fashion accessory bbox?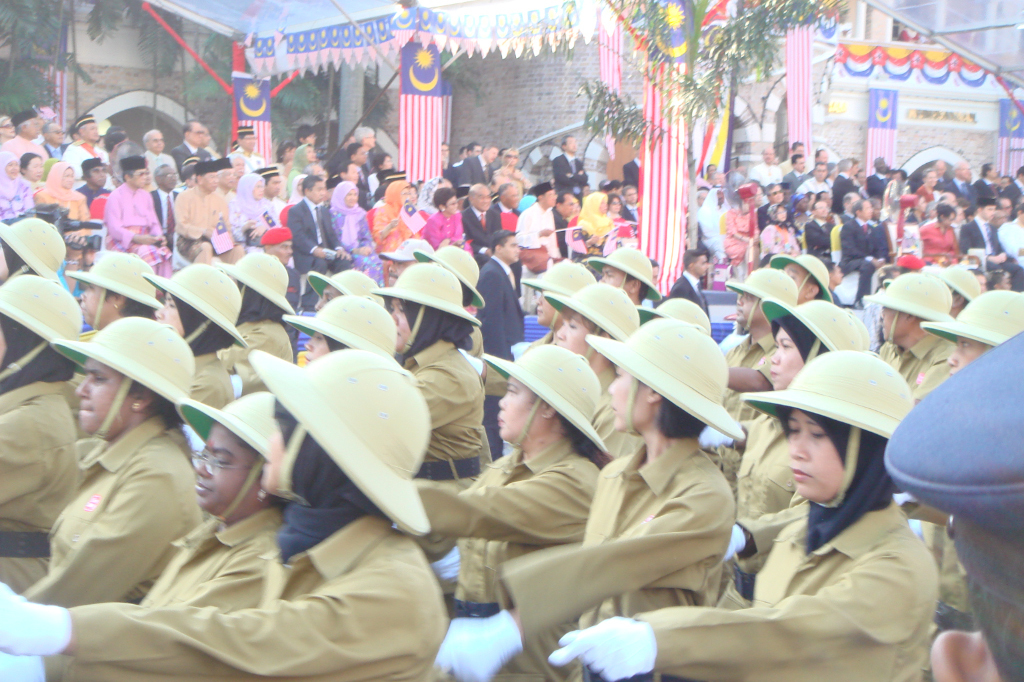
479, 346, 614, 455
